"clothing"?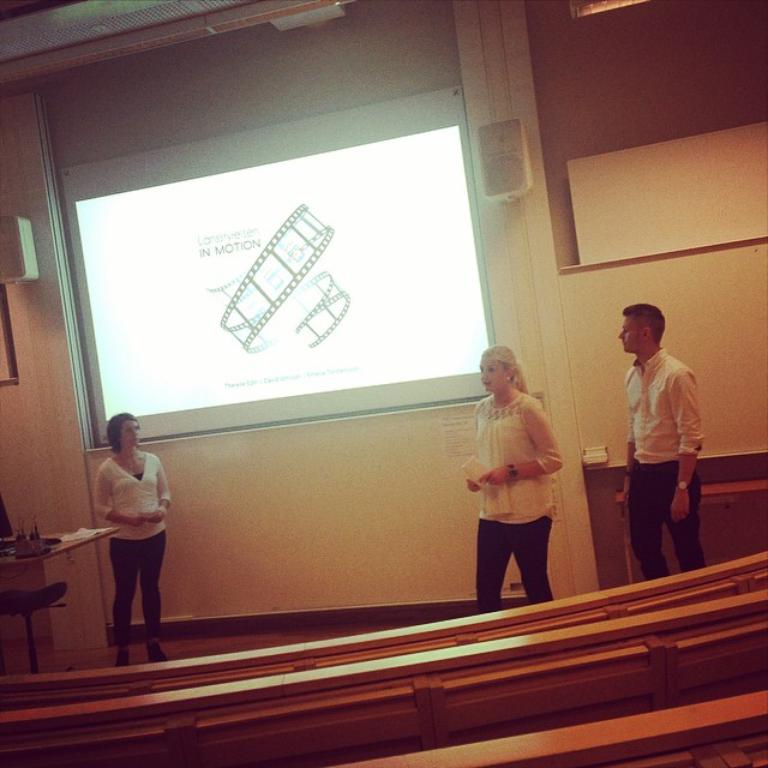
(612, 350, 714, 569)
